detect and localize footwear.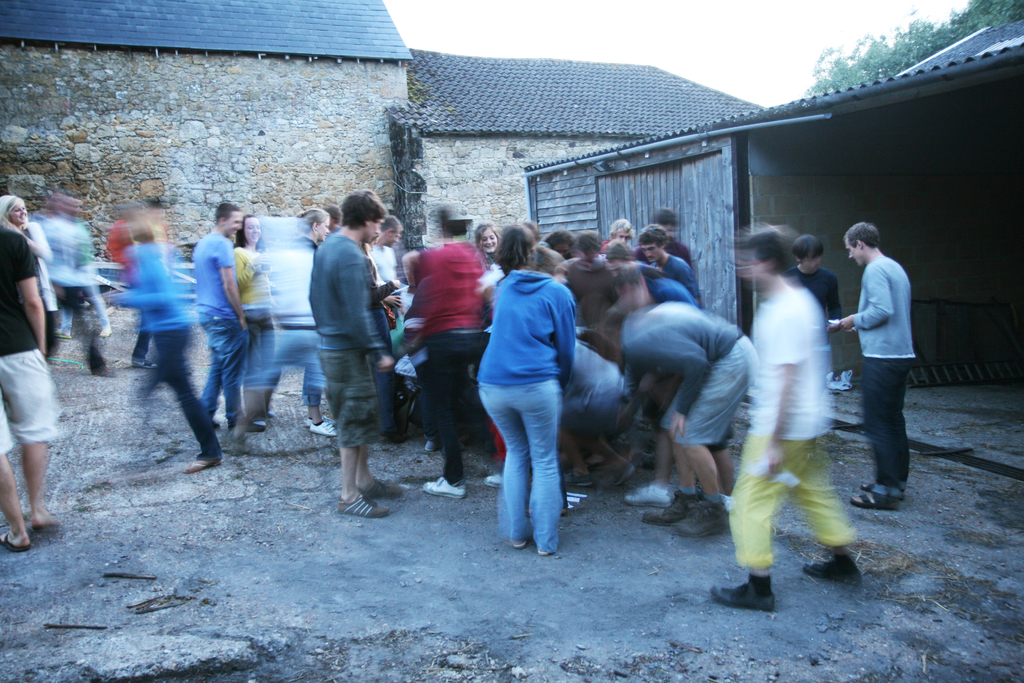
Localized at {"left": 236, "top": 418, "right": 268, "bottom": 431}.
